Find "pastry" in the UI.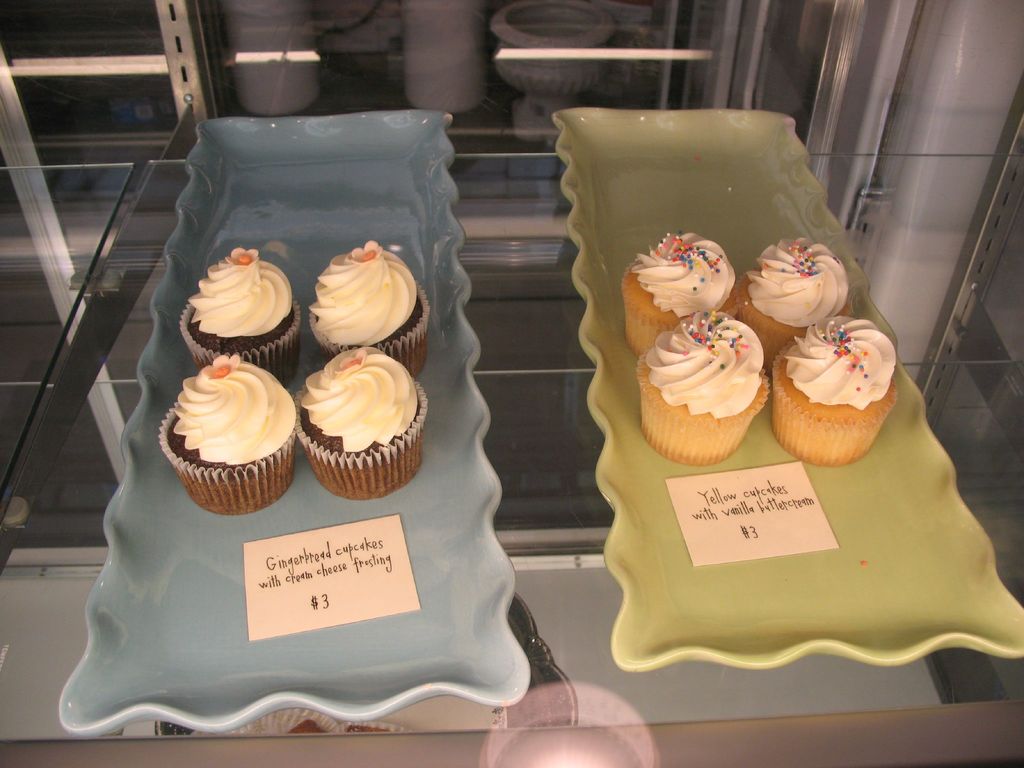
UI element at box(633, 310, 773, 463).
